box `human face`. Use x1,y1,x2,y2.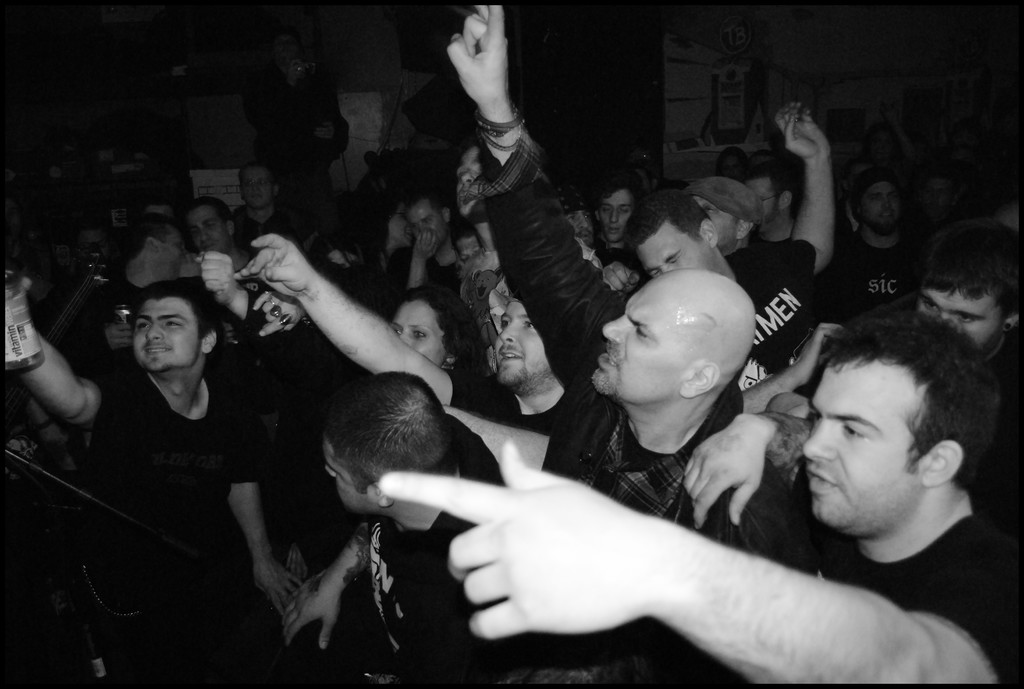
410,202,444,247.
